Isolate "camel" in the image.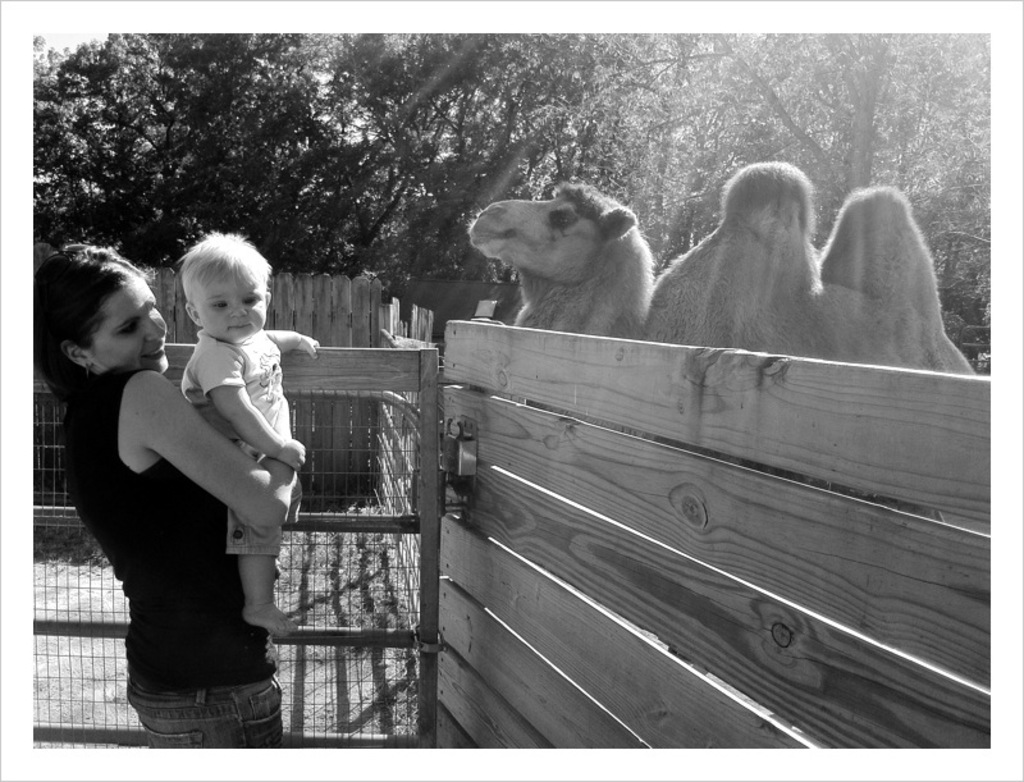
Isolated region: 467:160:989:518.
